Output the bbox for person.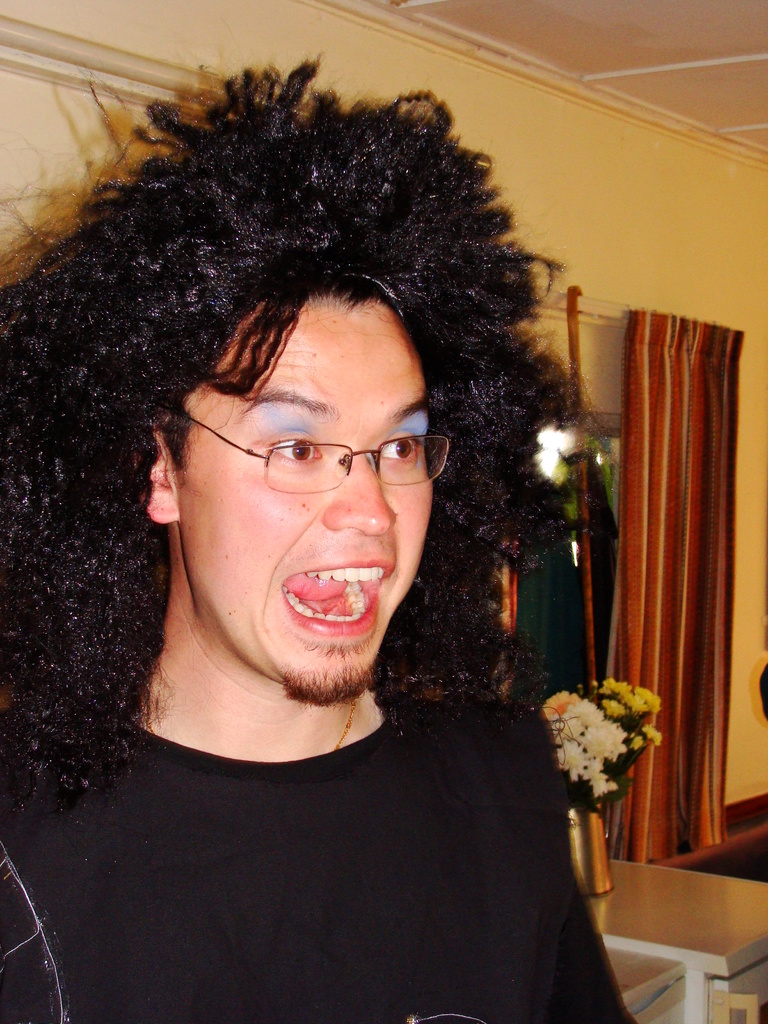
[left=0, top=48, right=644, bottom=1023].
